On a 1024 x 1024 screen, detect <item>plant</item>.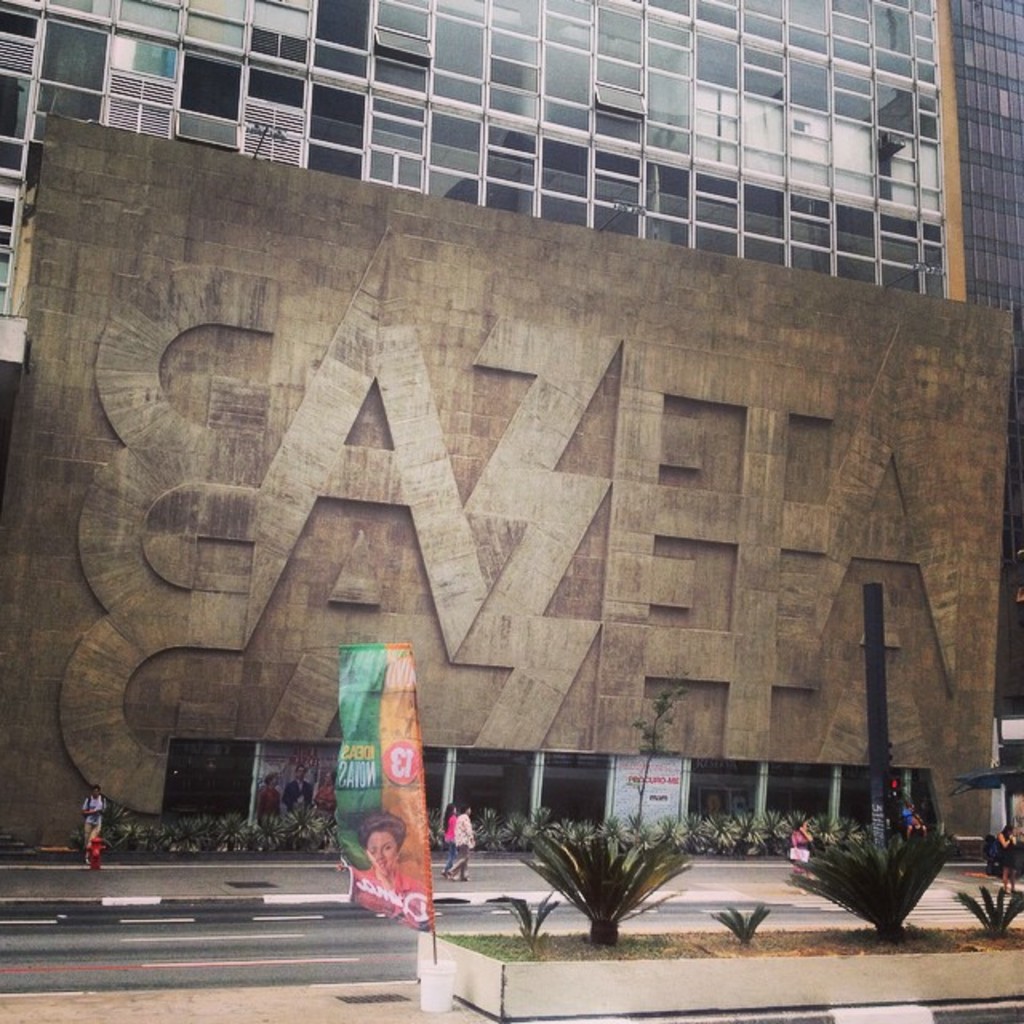
(left=952, top=886, right=1022, bottom=939).
